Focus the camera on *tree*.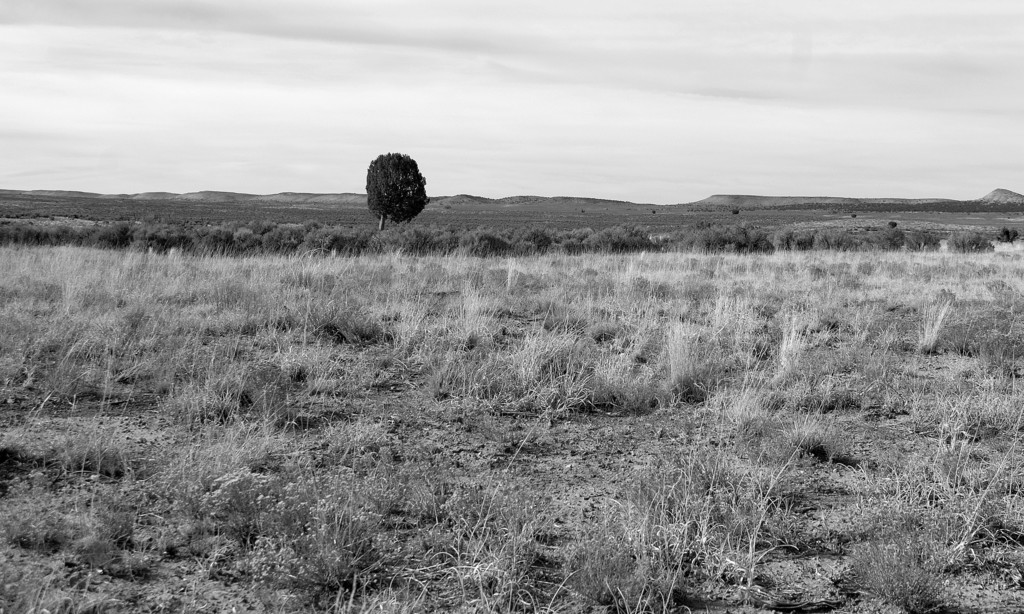
Focus region: {"x1": 366, "y1": 147, "x2": 430, "y2": 233}.
